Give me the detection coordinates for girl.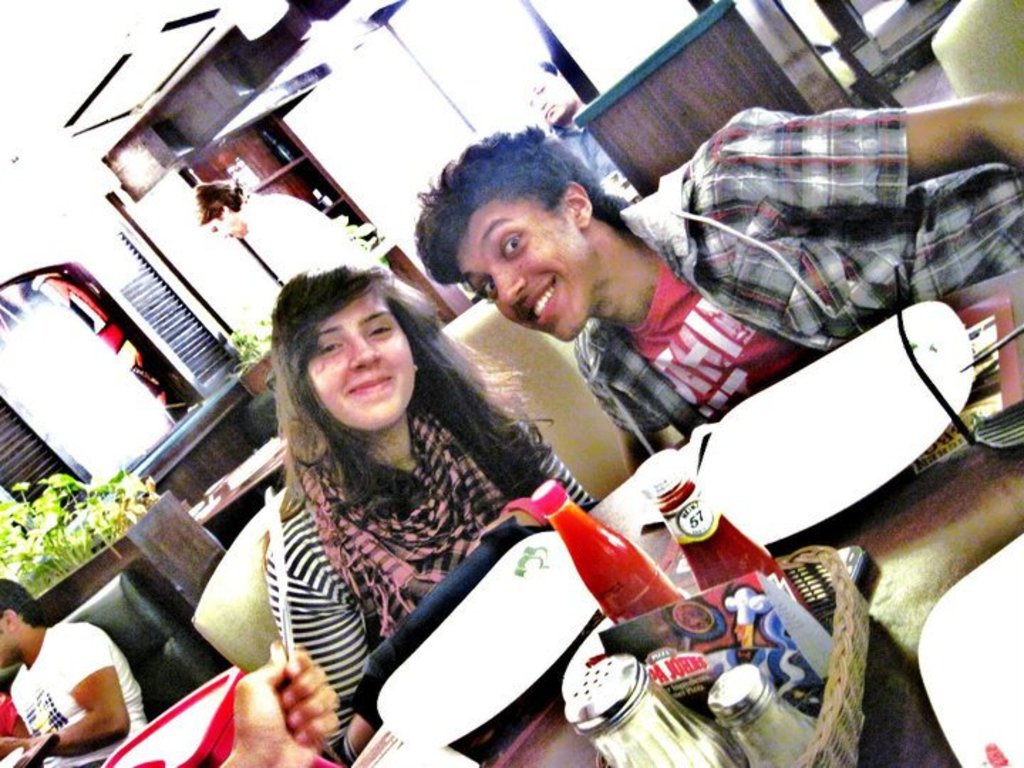
locate(259, 255, 599, 767).
